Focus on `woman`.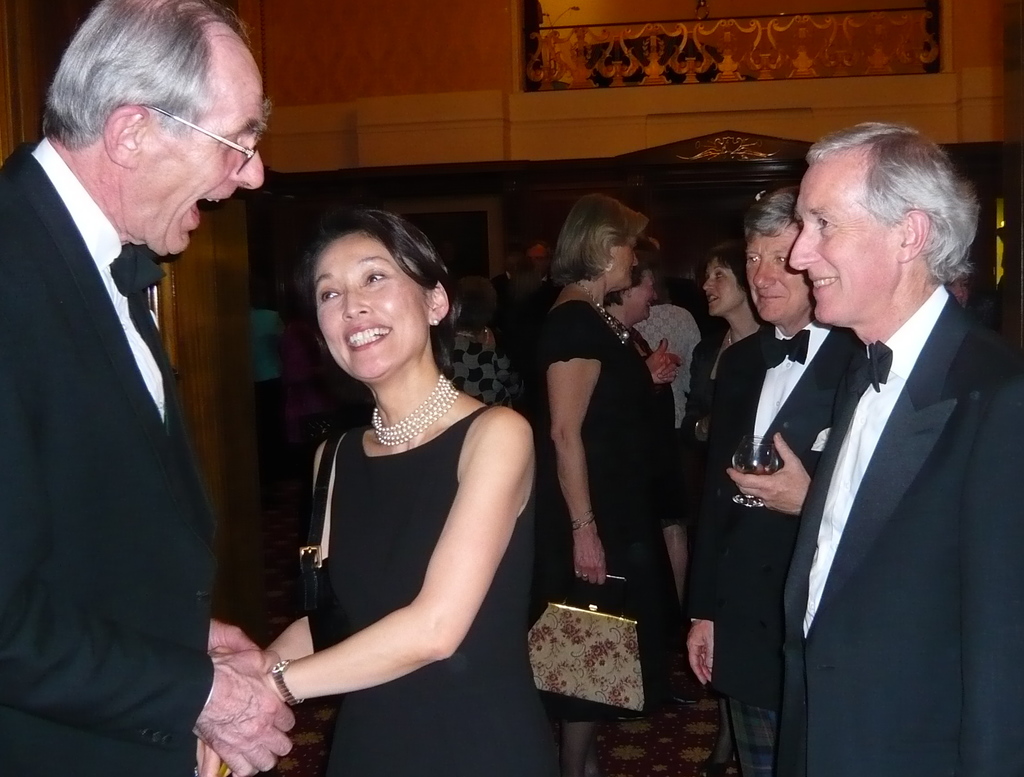
Focused at x1=540, y1=179, x2=684, y2=769.
